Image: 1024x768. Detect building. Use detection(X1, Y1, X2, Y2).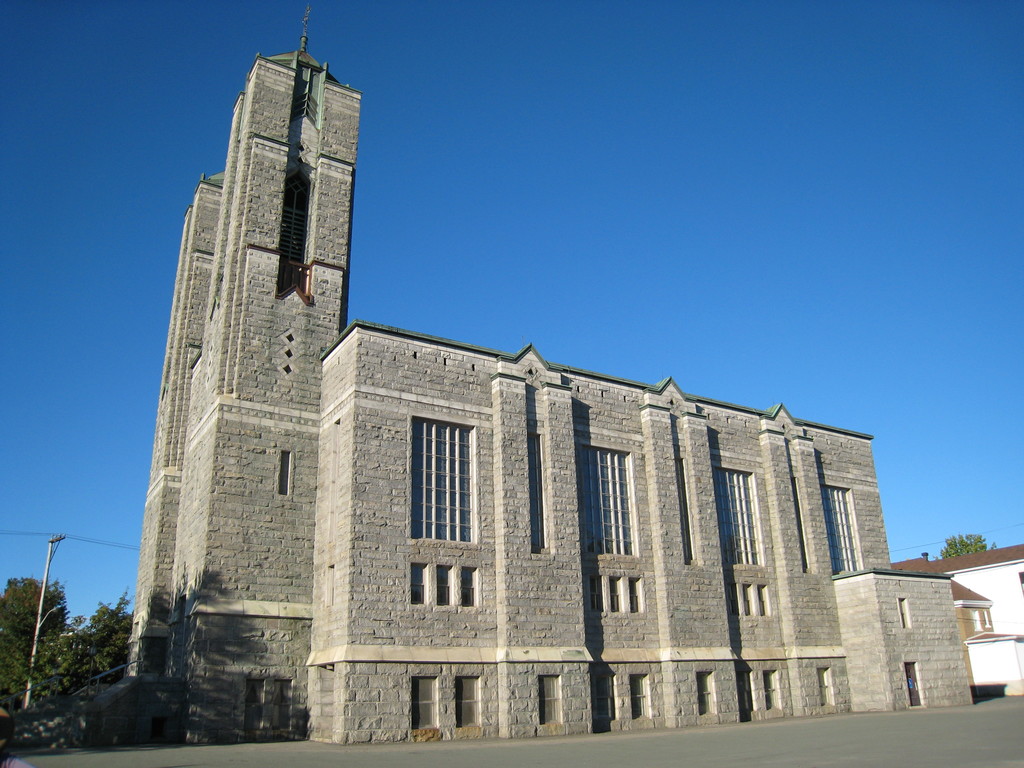
detection(128, 6, 976, 744).
